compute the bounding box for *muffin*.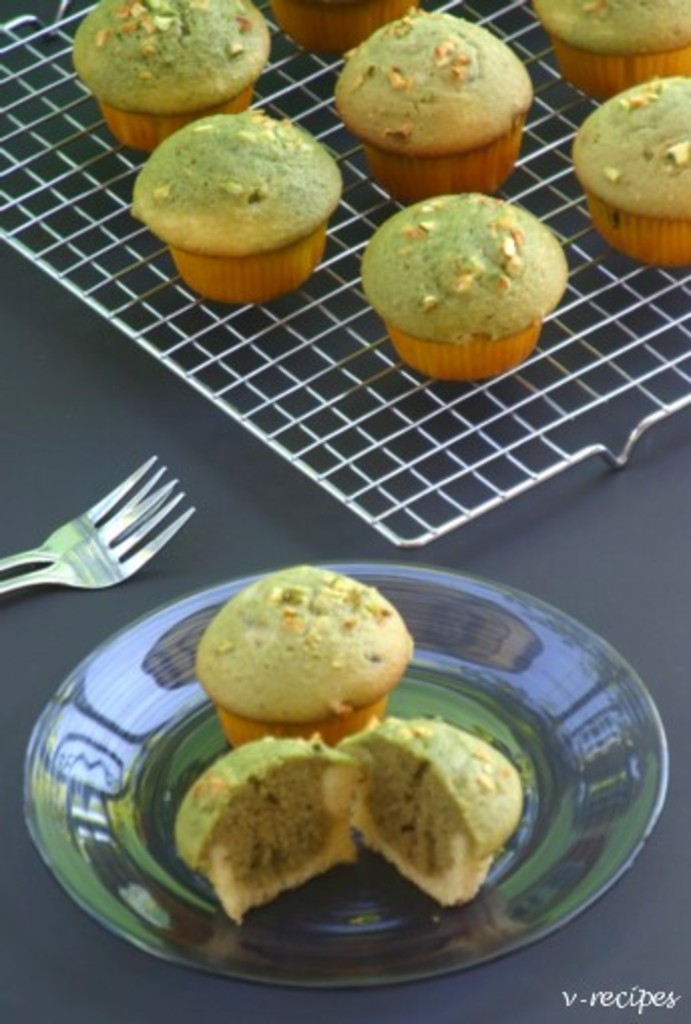
BBox(520, 0, 689, 100).
